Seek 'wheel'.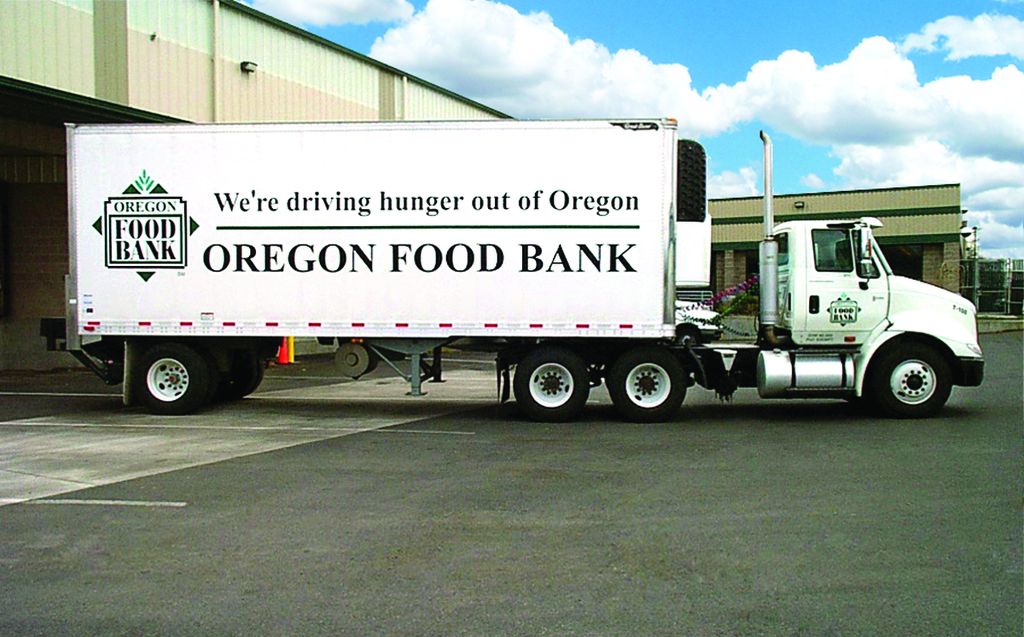
box=[605, 350, 684, 416].
